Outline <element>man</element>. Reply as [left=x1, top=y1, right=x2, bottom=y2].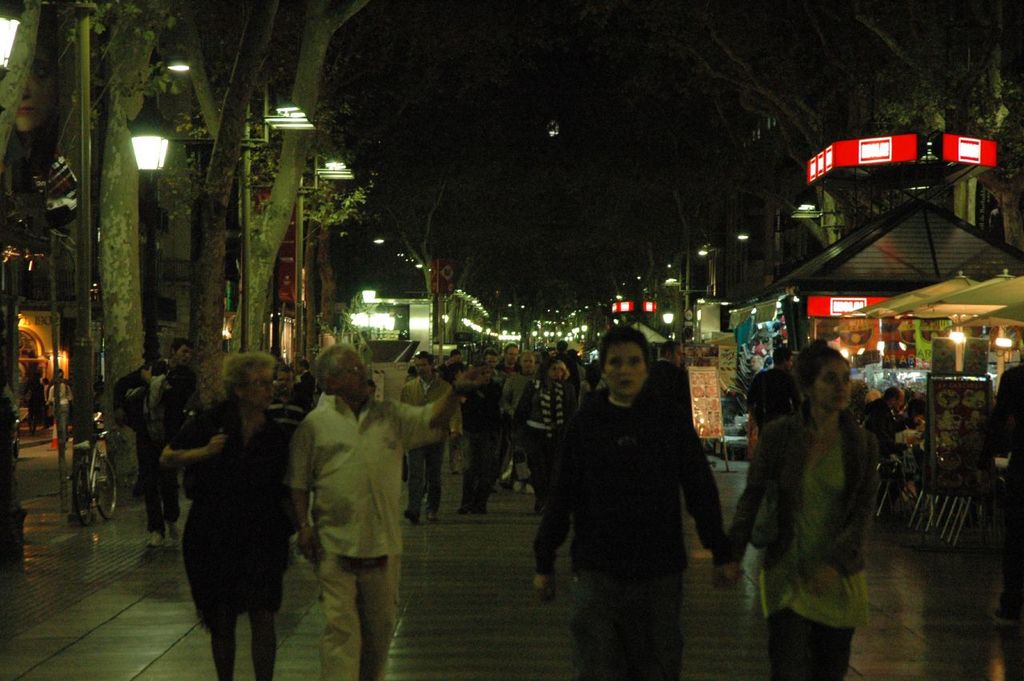
[left=284, top=341, right=495, bottom=680].
